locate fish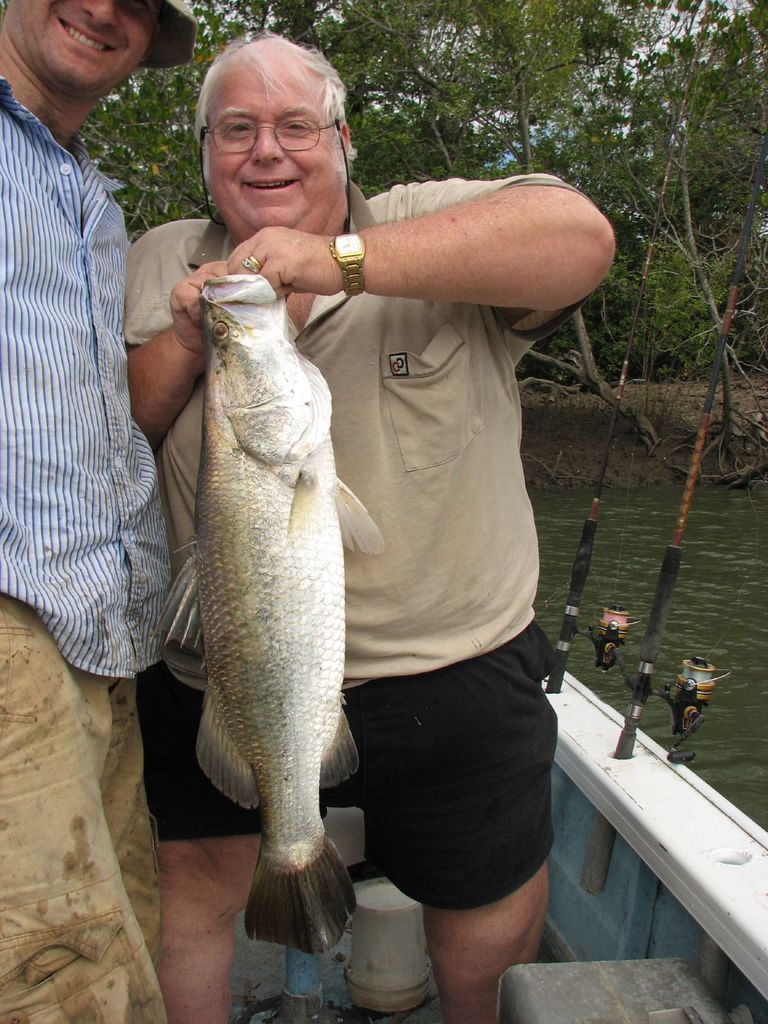
Rect(164, 276, 384, 956)
